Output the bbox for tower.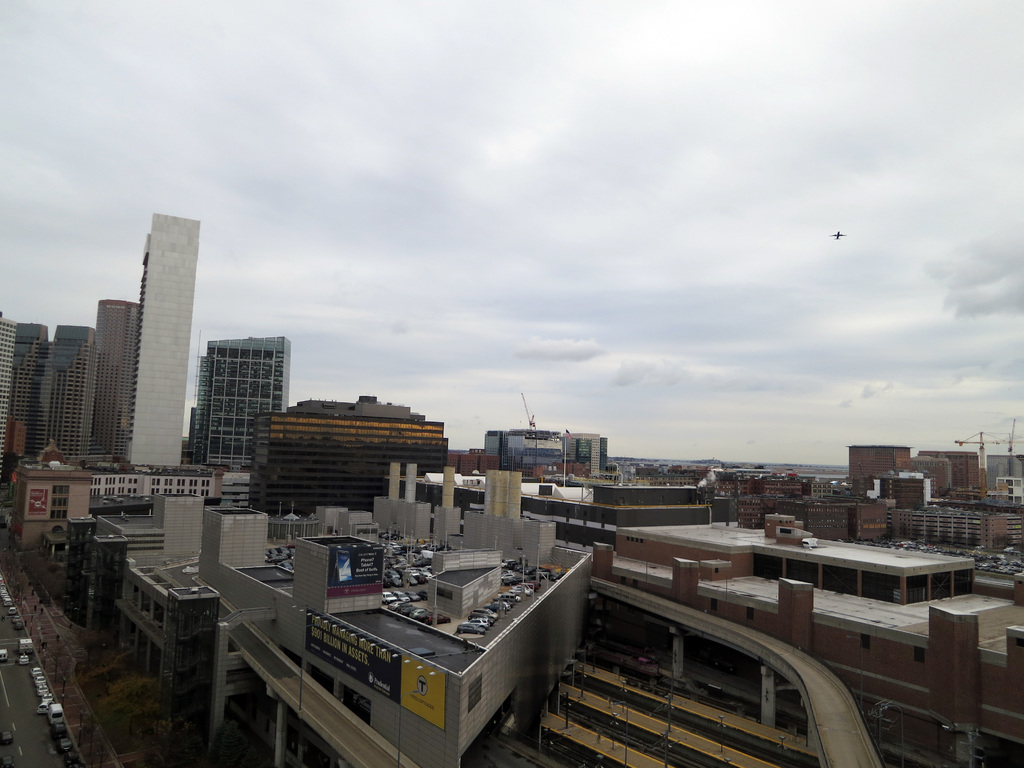
170,294,280,470.
